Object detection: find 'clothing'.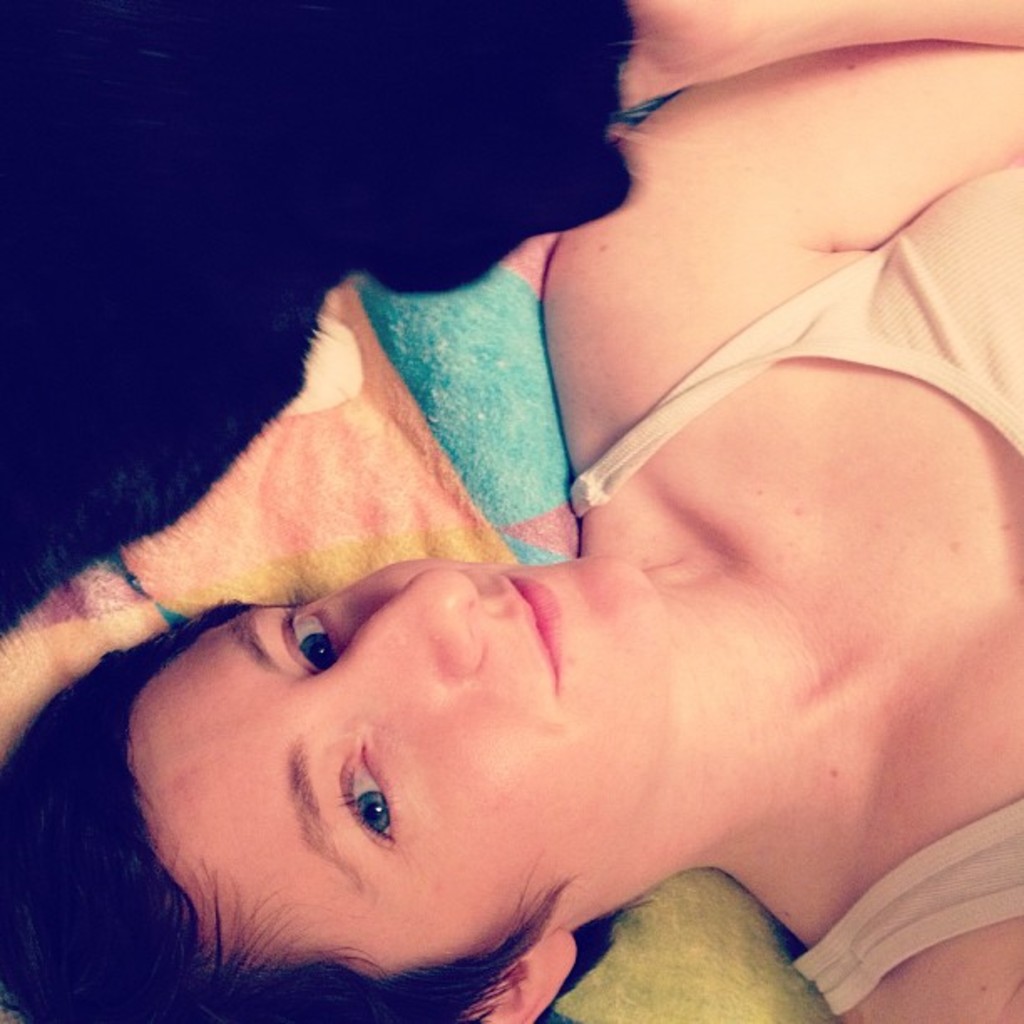
{"left": 567, "top": 152, "right": 1022, "bottom": 1022}.
